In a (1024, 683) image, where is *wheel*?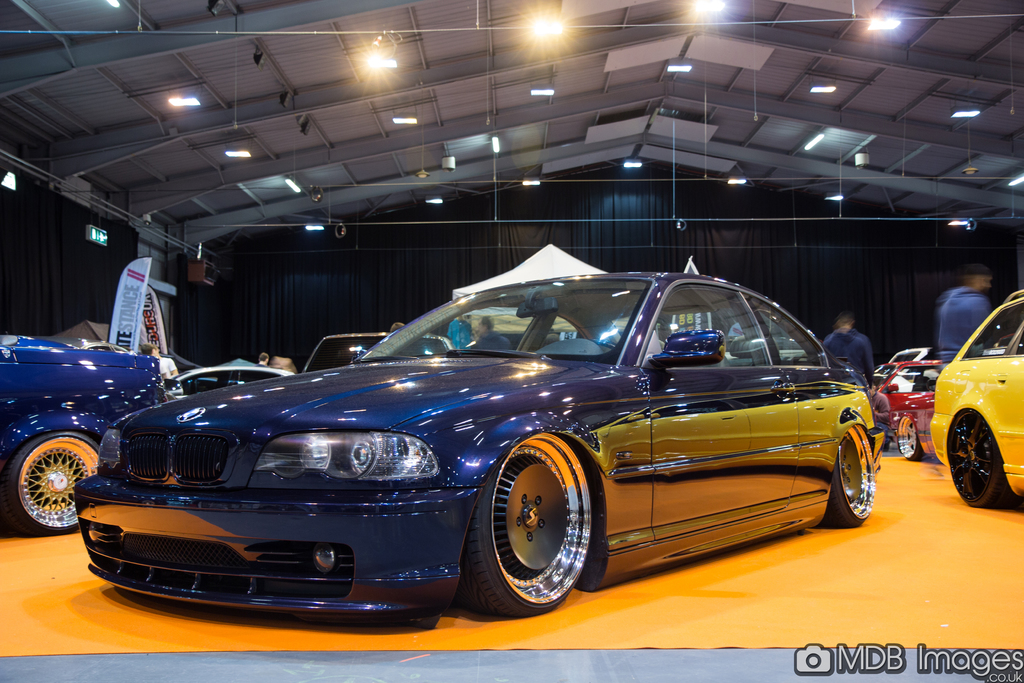
x1=827 y1=423 x2=874 y2=528.
